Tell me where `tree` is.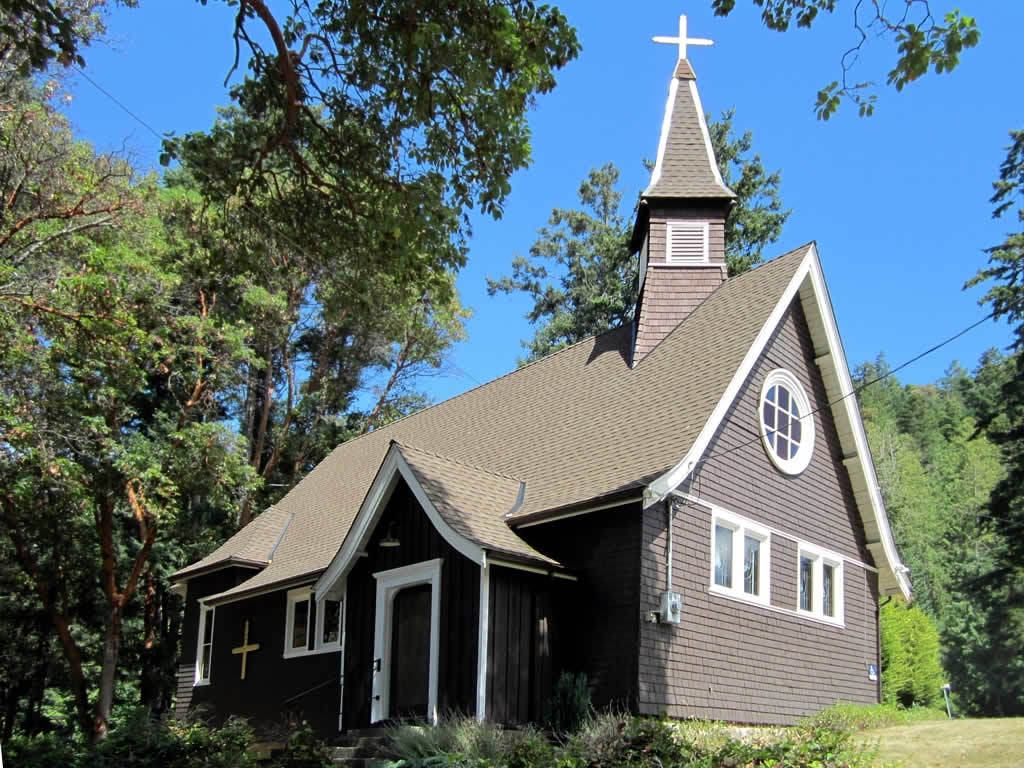
`tree` is at bbox(11, 107, 255, 723).
